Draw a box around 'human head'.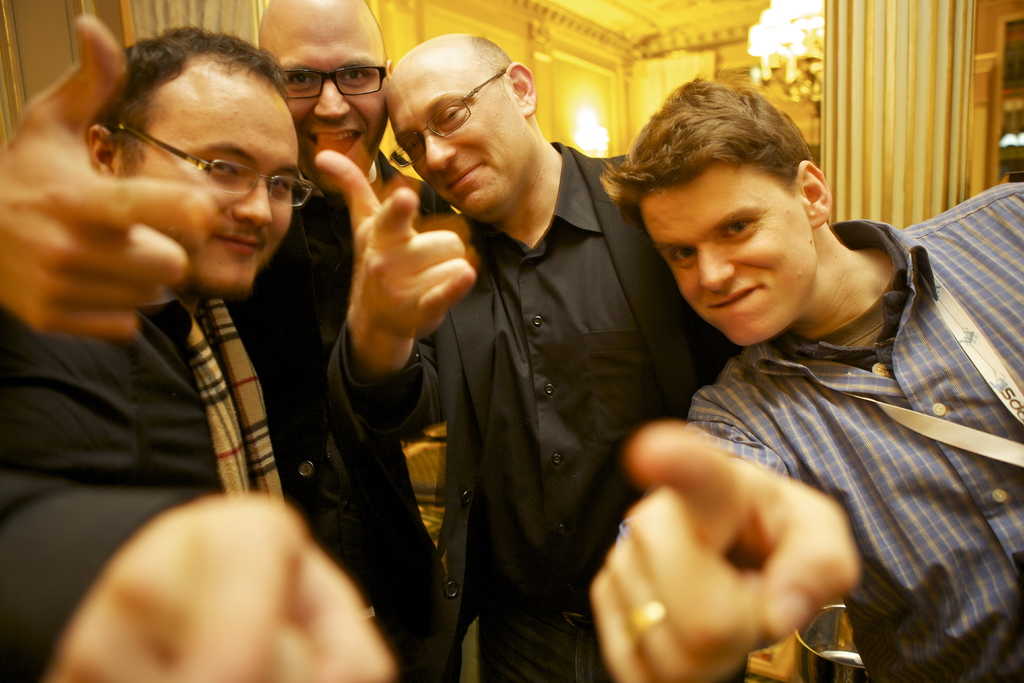
624,67,871,331.
